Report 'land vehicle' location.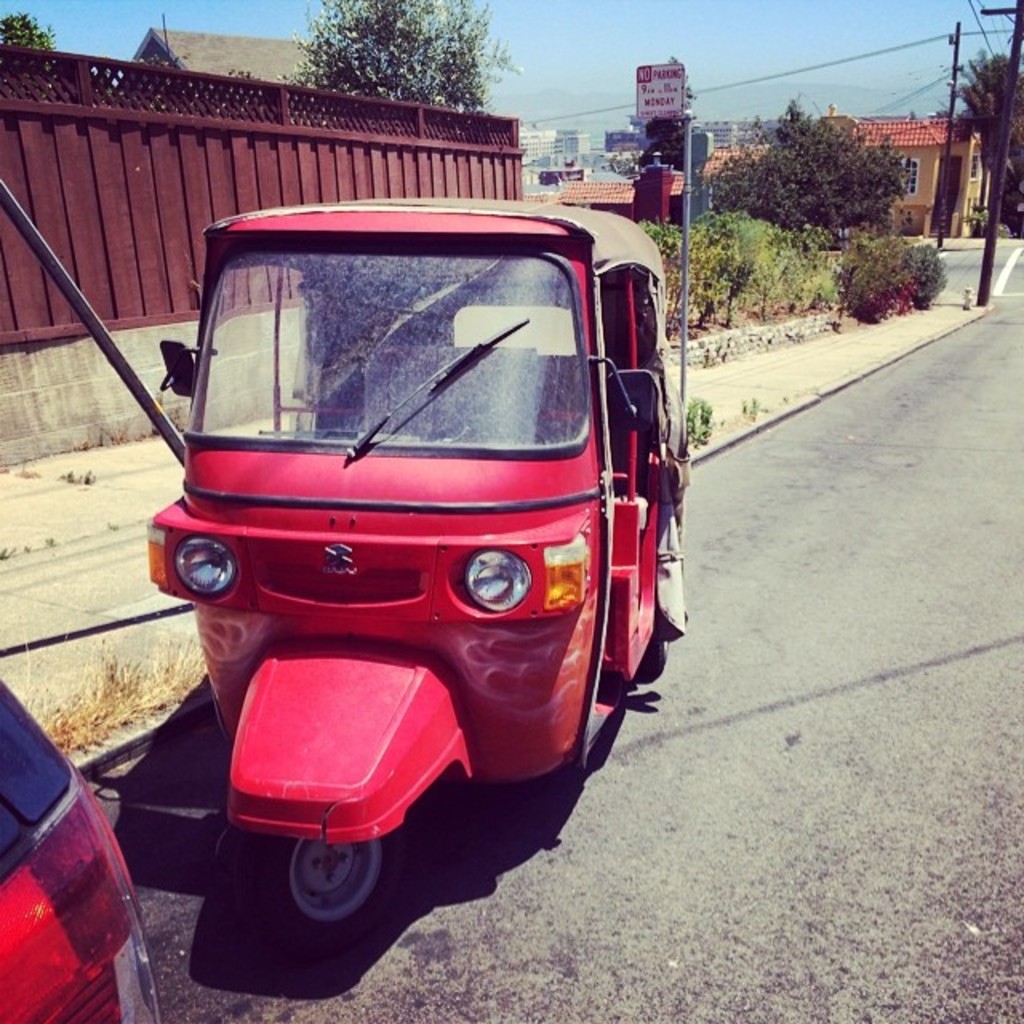
Report: 120, 208, 718, 878.
